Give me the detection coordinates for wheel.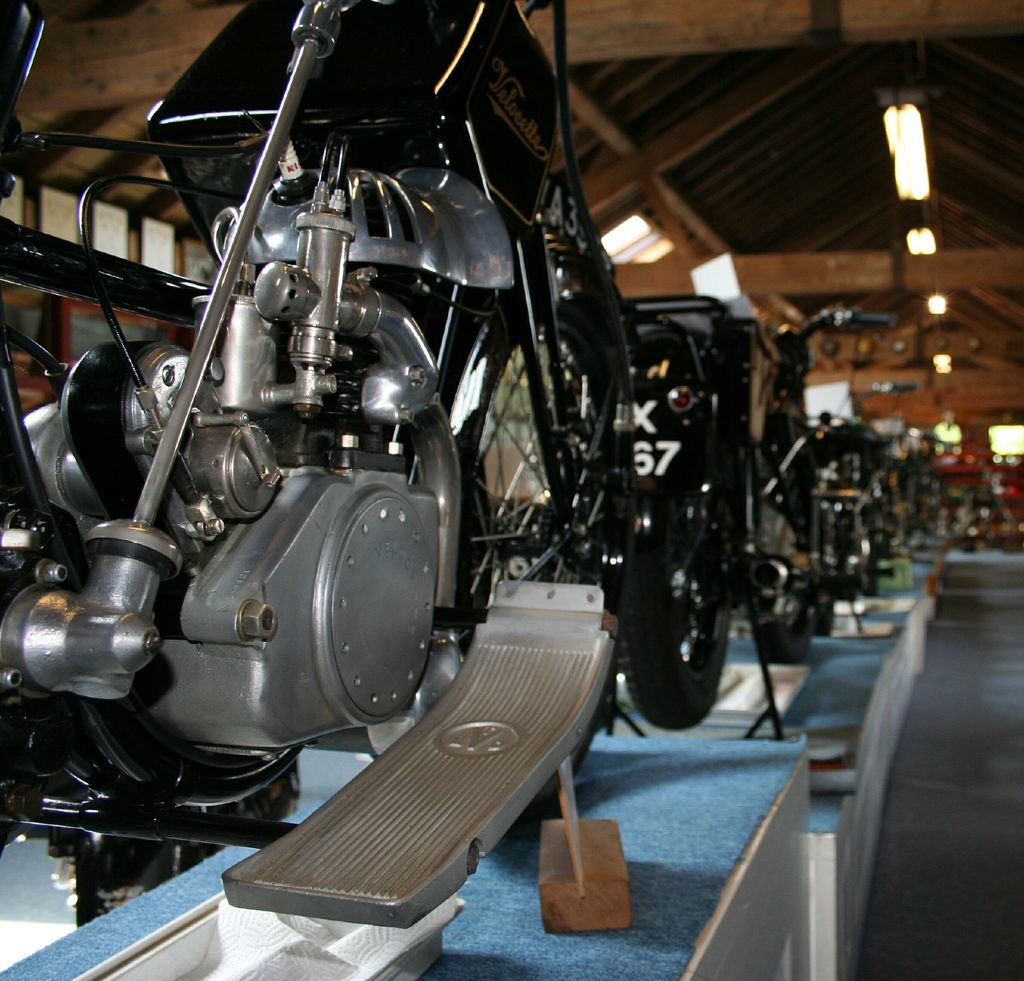
crop(761, 574, 821, 658).
